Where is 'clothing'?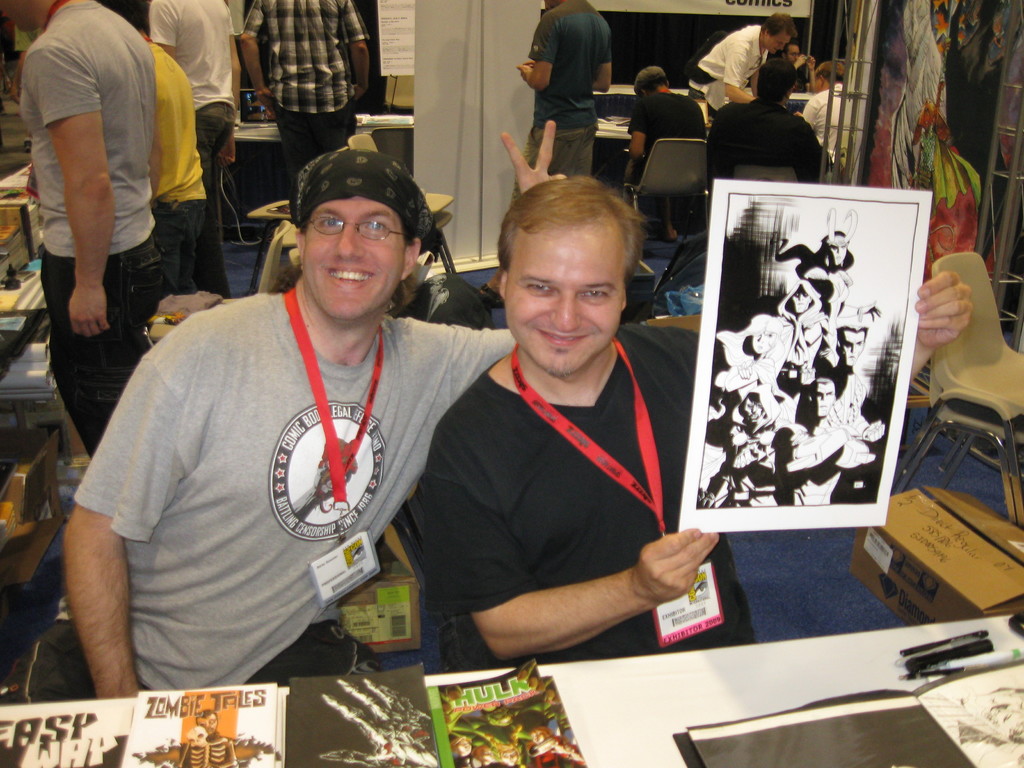
(598, 90, 717, 184).
